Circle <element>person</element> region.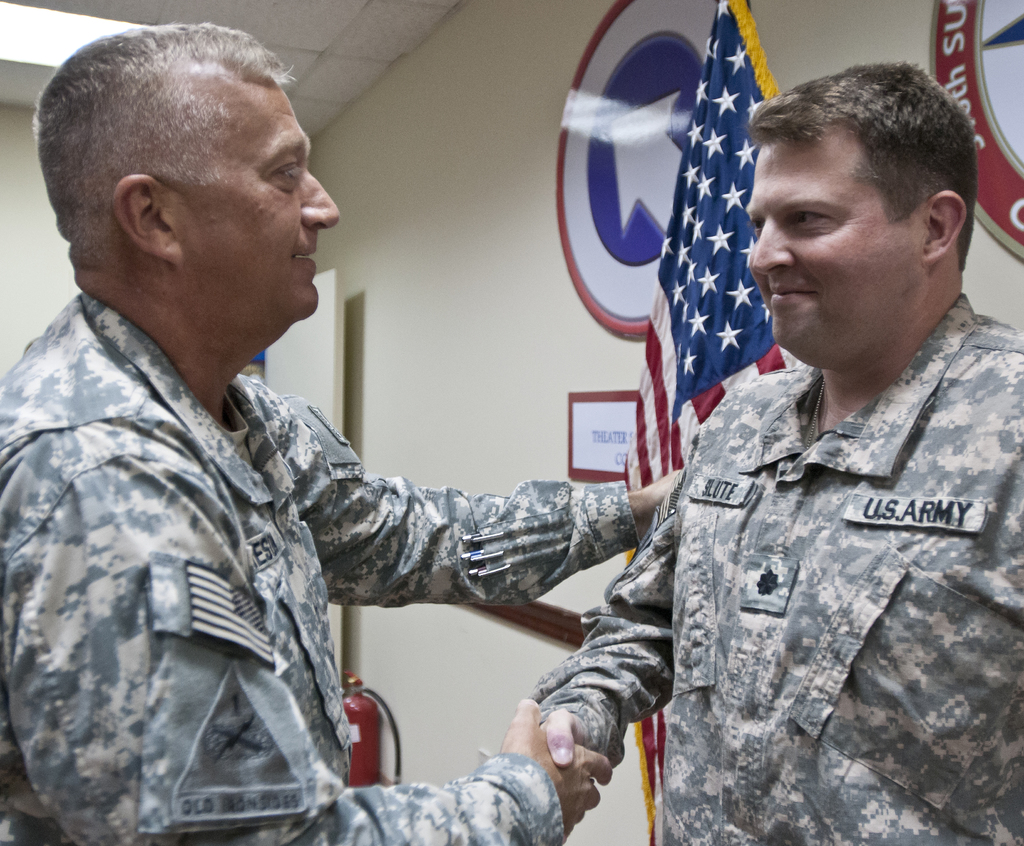
Region: [0,20,683,845].
